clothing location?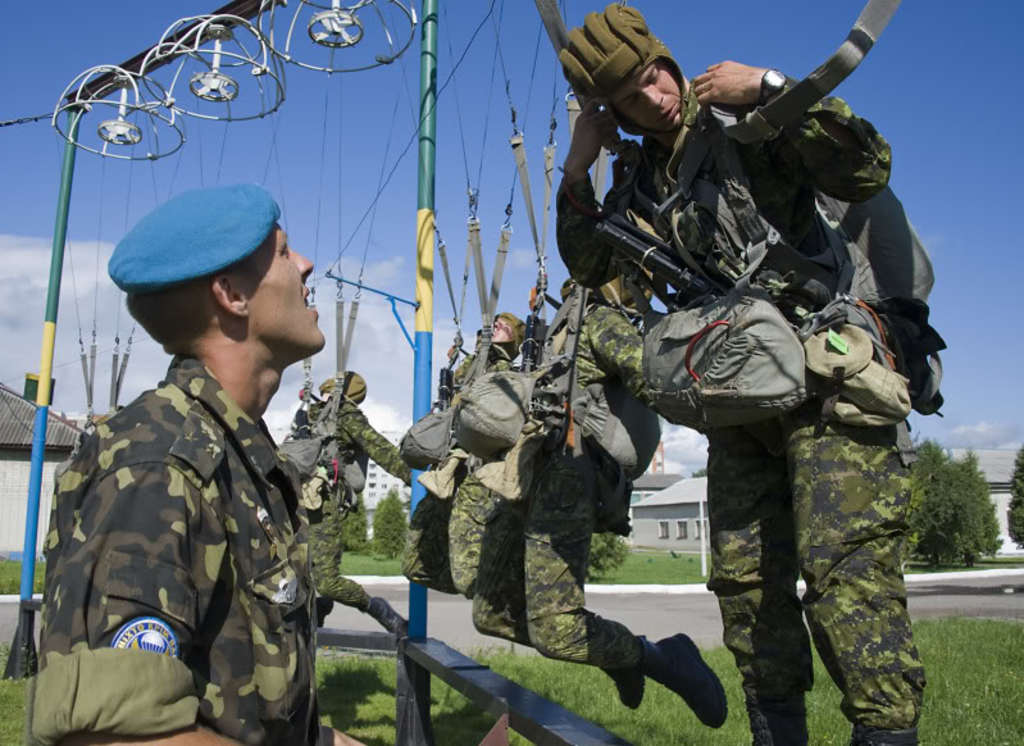
[x1=469, y1=296, x2=670, y2=674]
